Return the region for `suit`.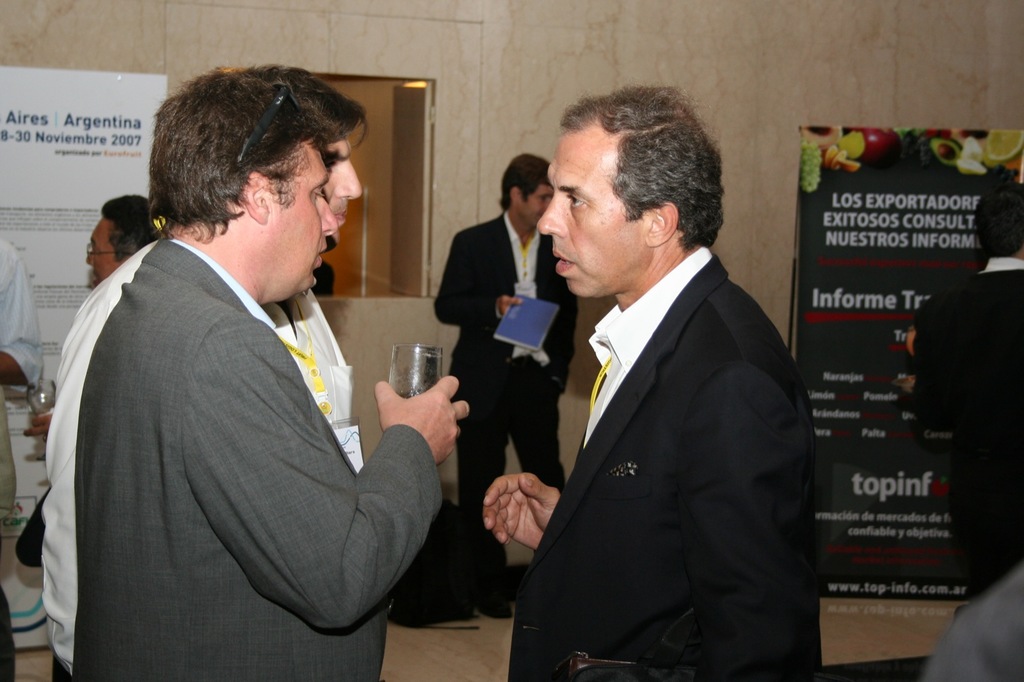
[x1=513, y1=244, x2=834, y2=681].
